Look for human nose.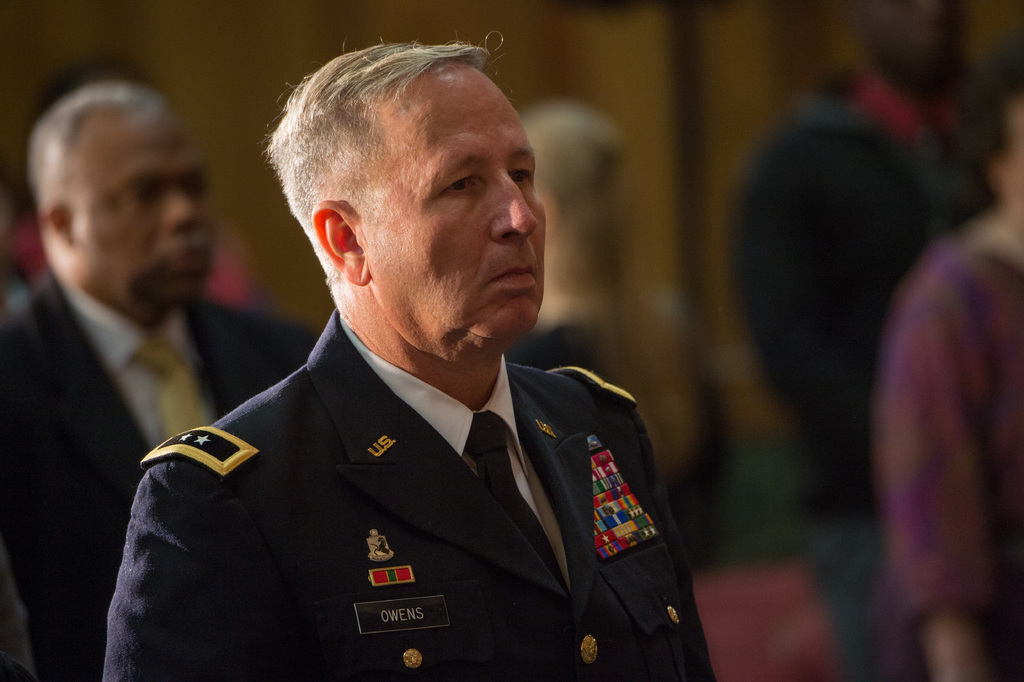
Found: [left=491, top=179, right=541, bottom=246].
